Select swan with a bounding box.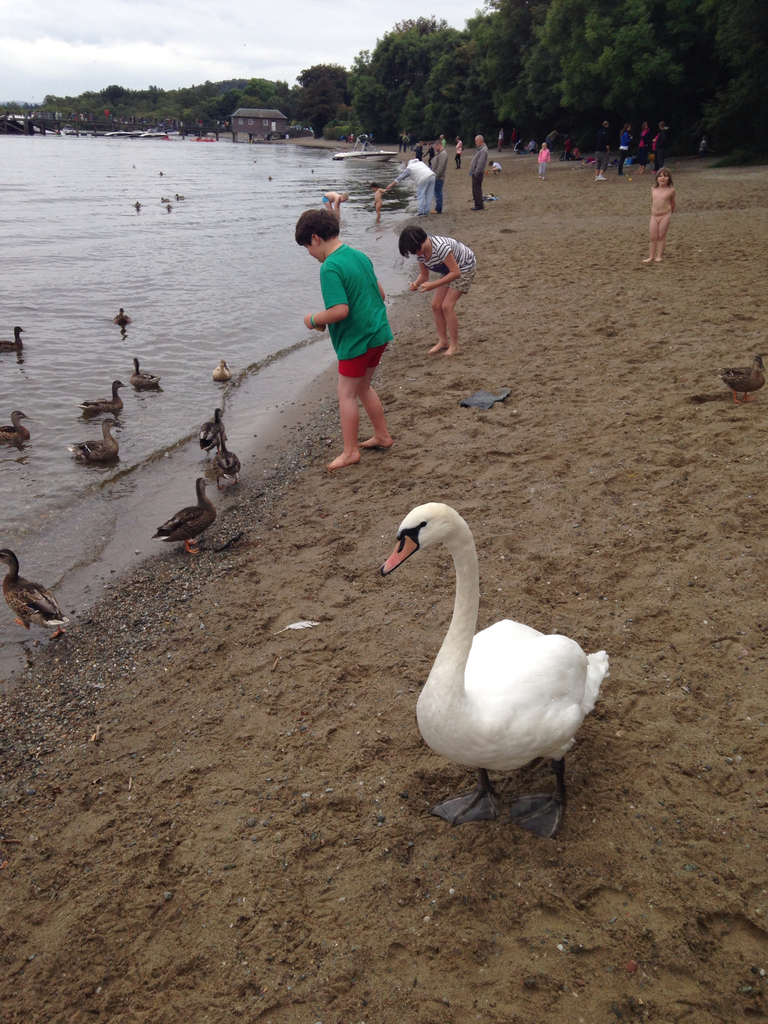
Rect(160, 196, 167, 201).
